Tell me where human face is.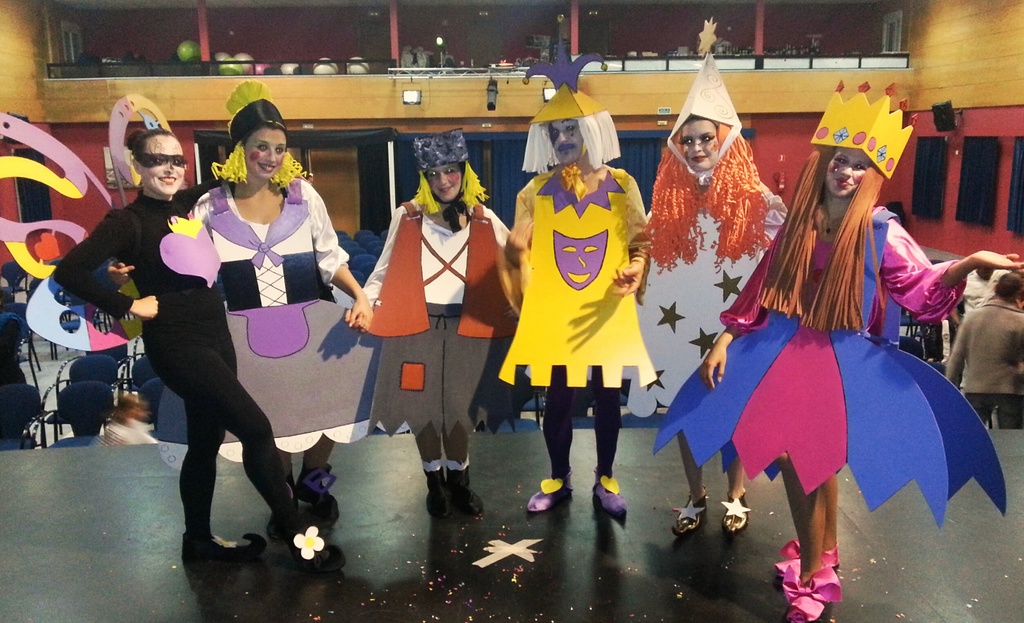
human face is at locate(138, 142, 188, 199).
